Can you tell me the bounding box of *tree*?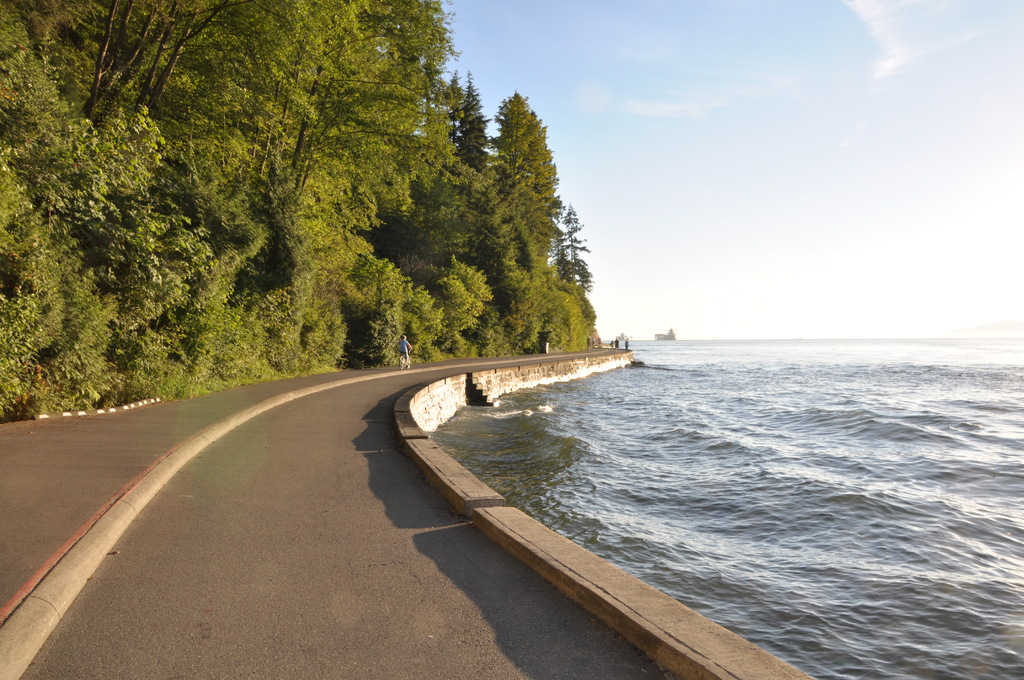
crop(0, 158, 40, 417).
